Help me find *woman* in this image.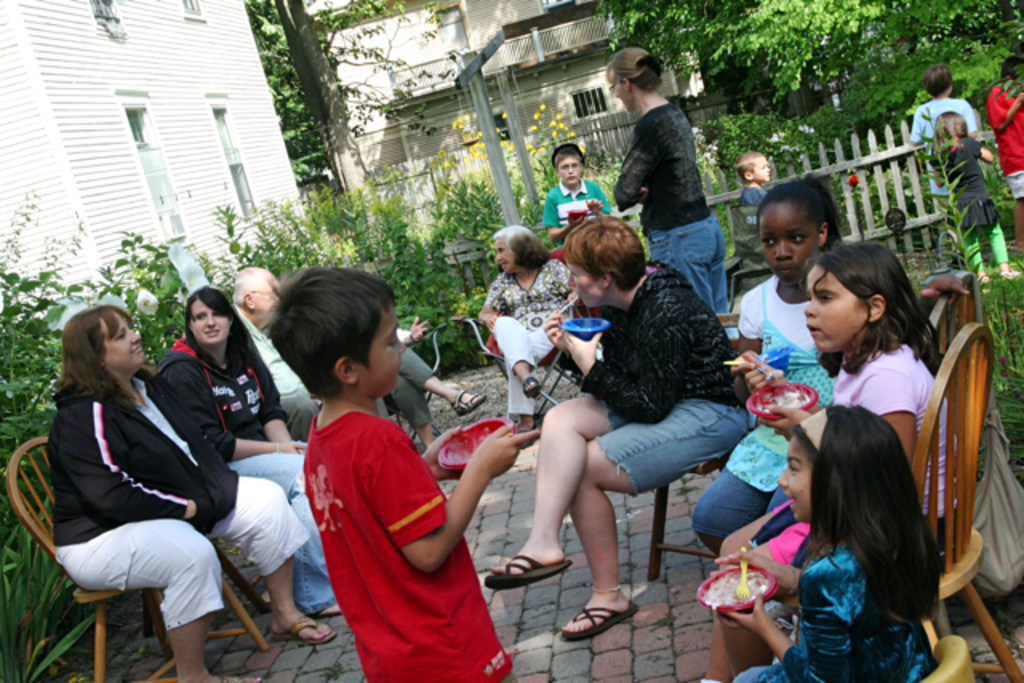
Found it: 486,221,755,646.
